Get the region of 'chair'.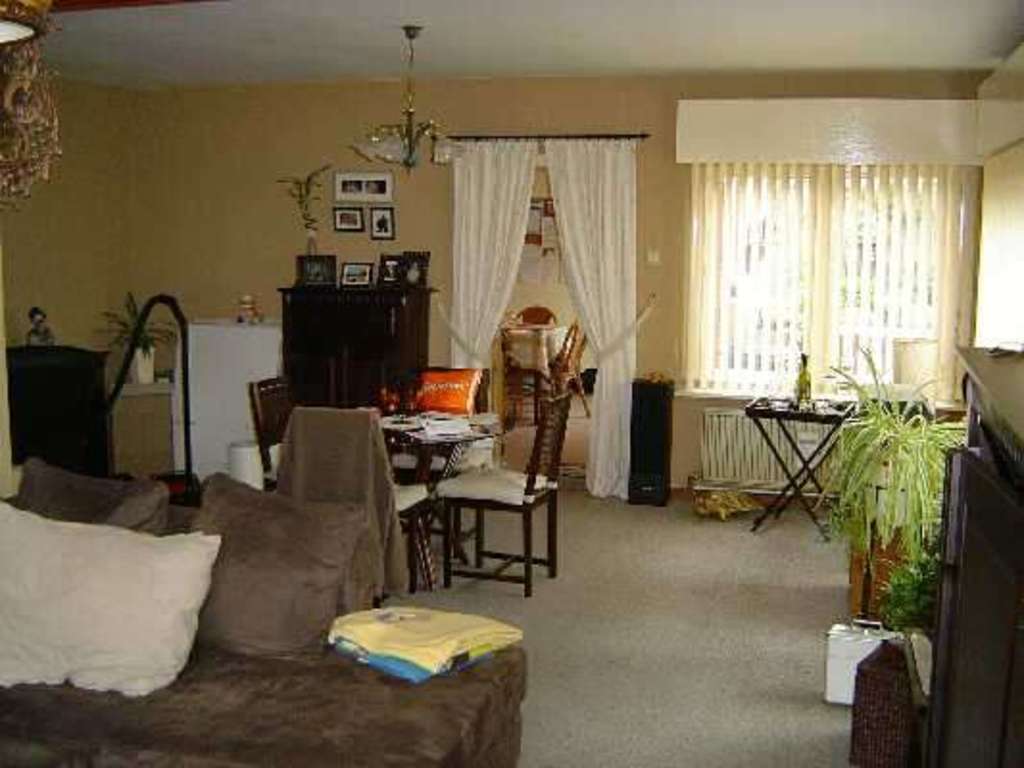
[517, 305, 557, 321].
